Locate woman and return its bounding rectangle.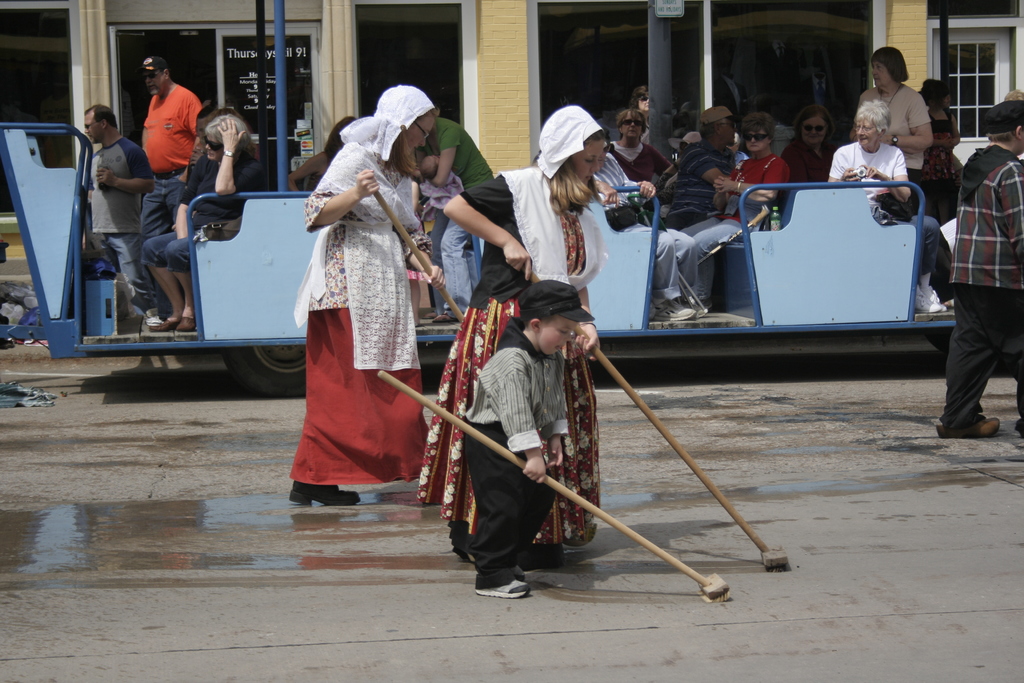
bbox=(828, 99, 945, 315).
